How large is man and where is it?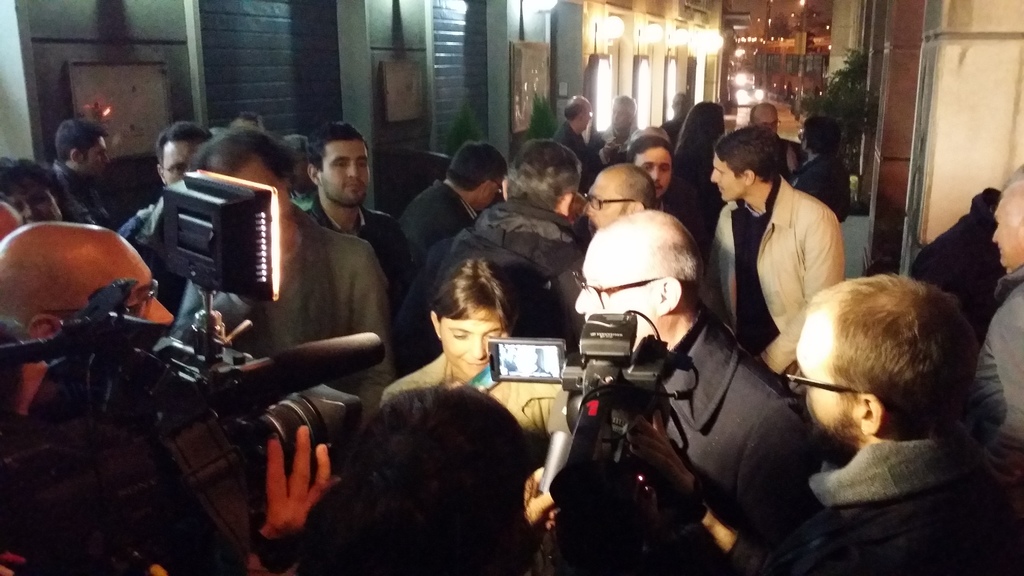
Bounding box: crop(968, 168, 1023, 481).
